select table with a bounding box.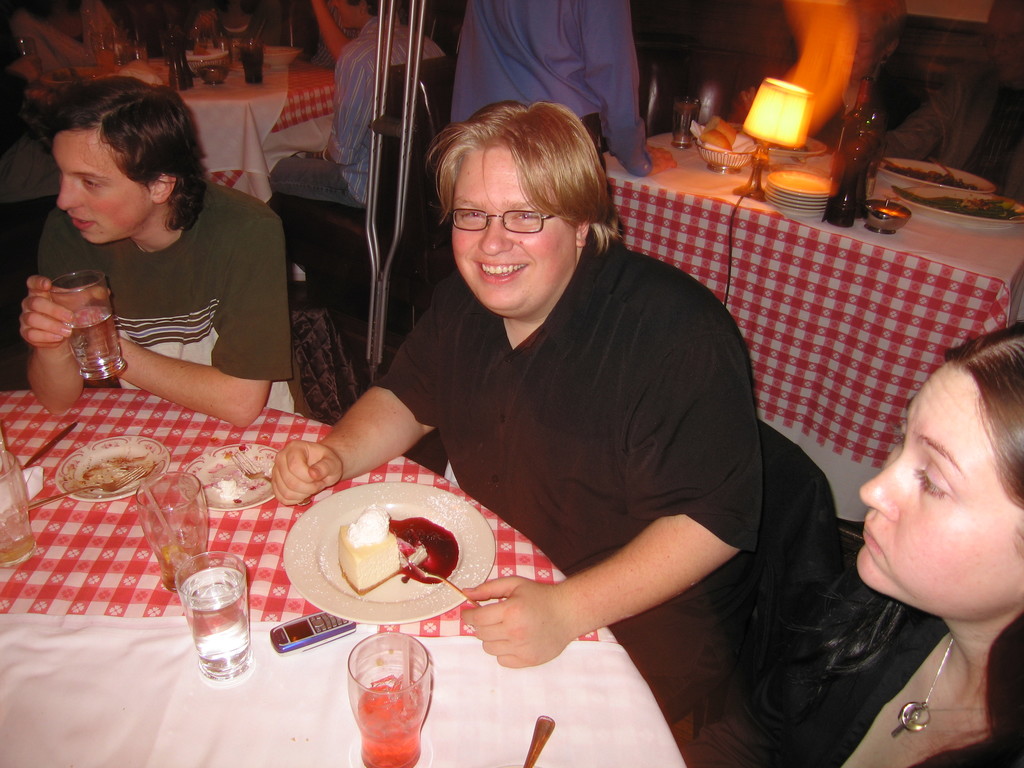
Rect(133, 33, 346, 204).
